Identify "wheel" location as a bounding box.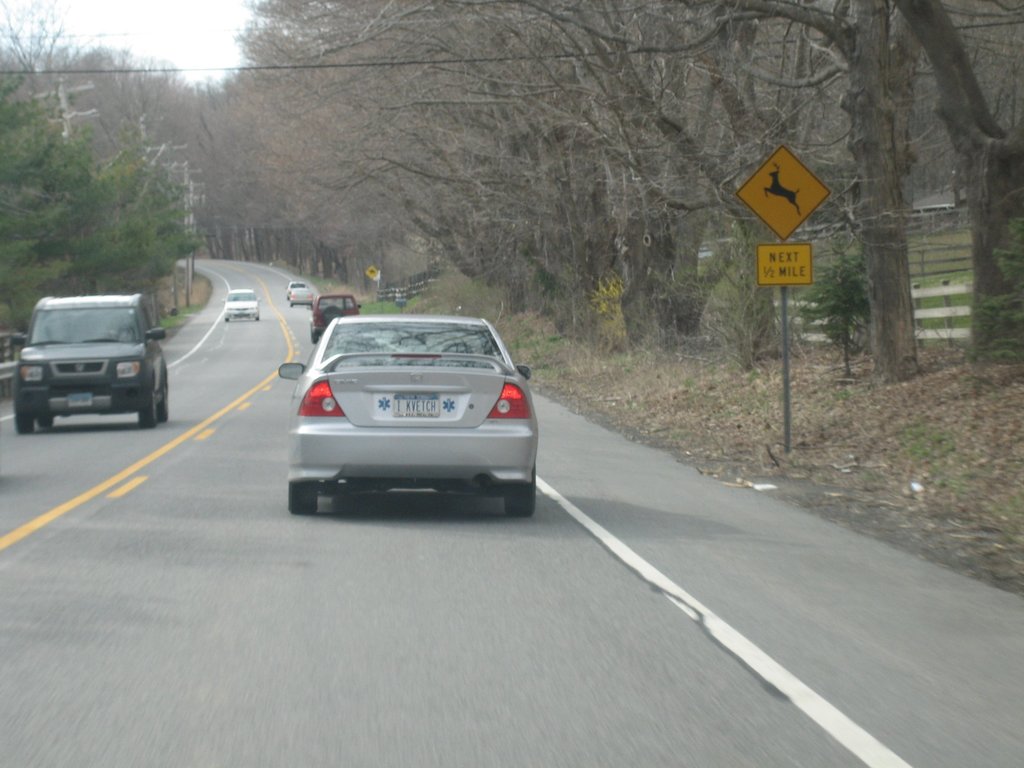
(287,479,321,516).
